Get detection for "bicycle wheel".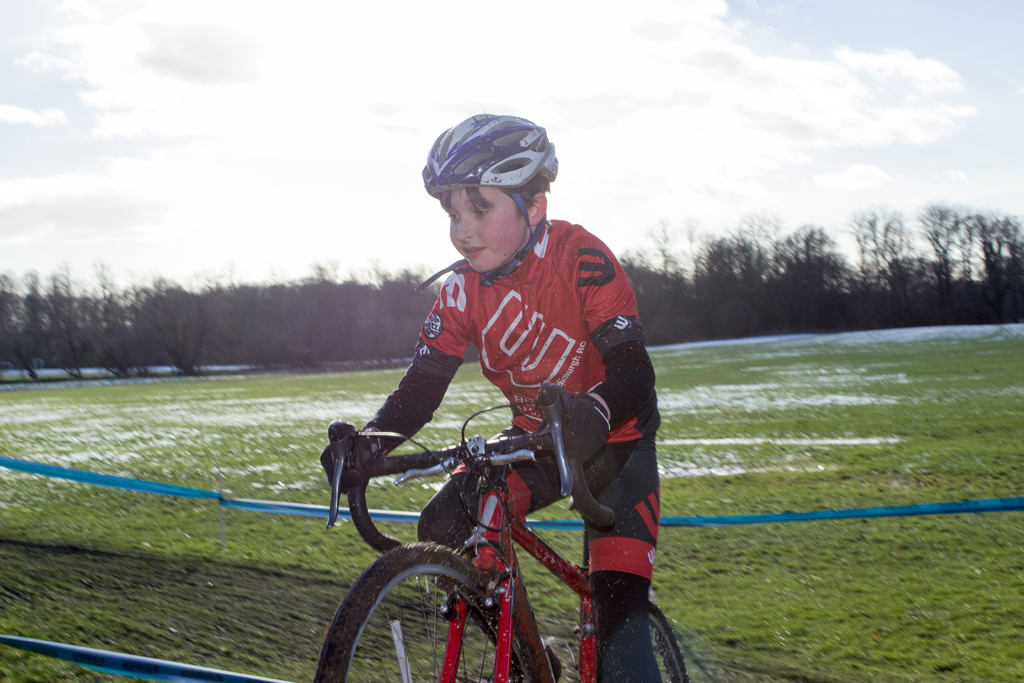
Detection: bbox=(590, 600, 687, 682).
